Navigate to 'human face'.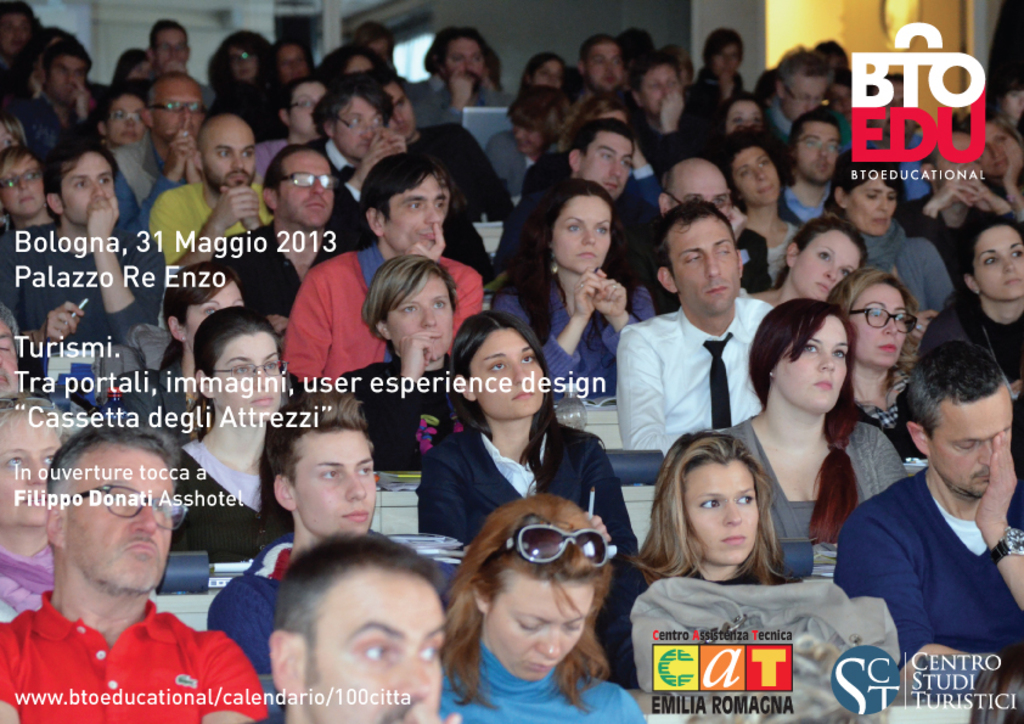
Navigation target: pyautogui.locateOnScreen(293, 86, 321, 133).
